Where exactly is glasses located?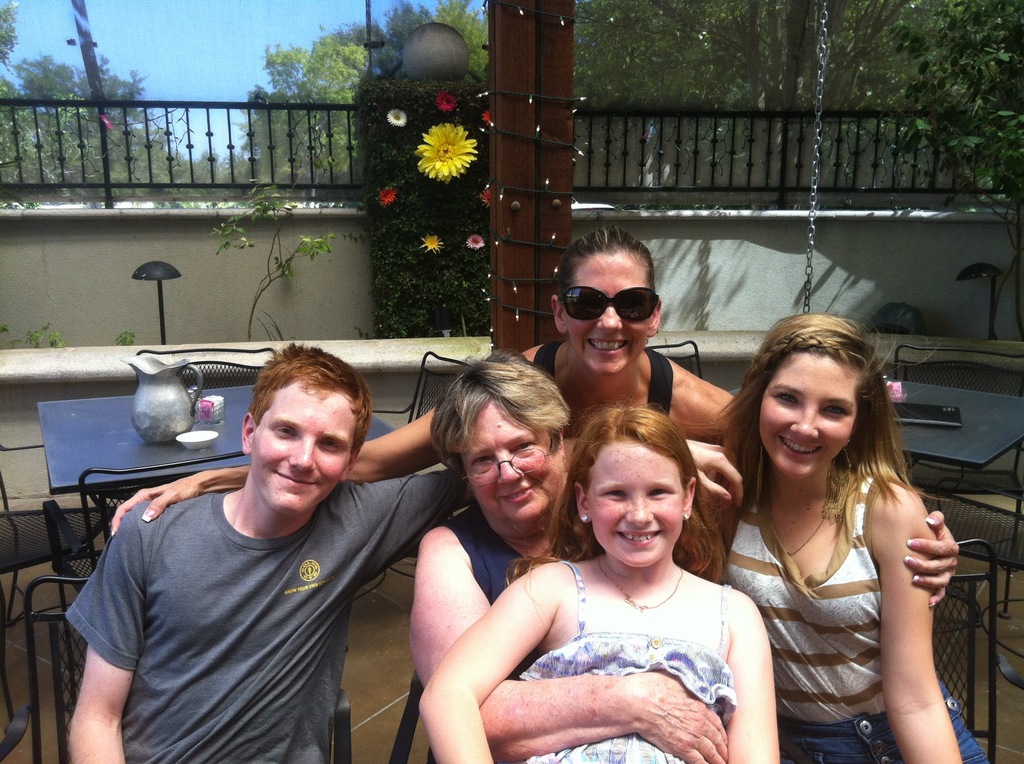
Its bounding box is box=[558, 286, 660, 327].
